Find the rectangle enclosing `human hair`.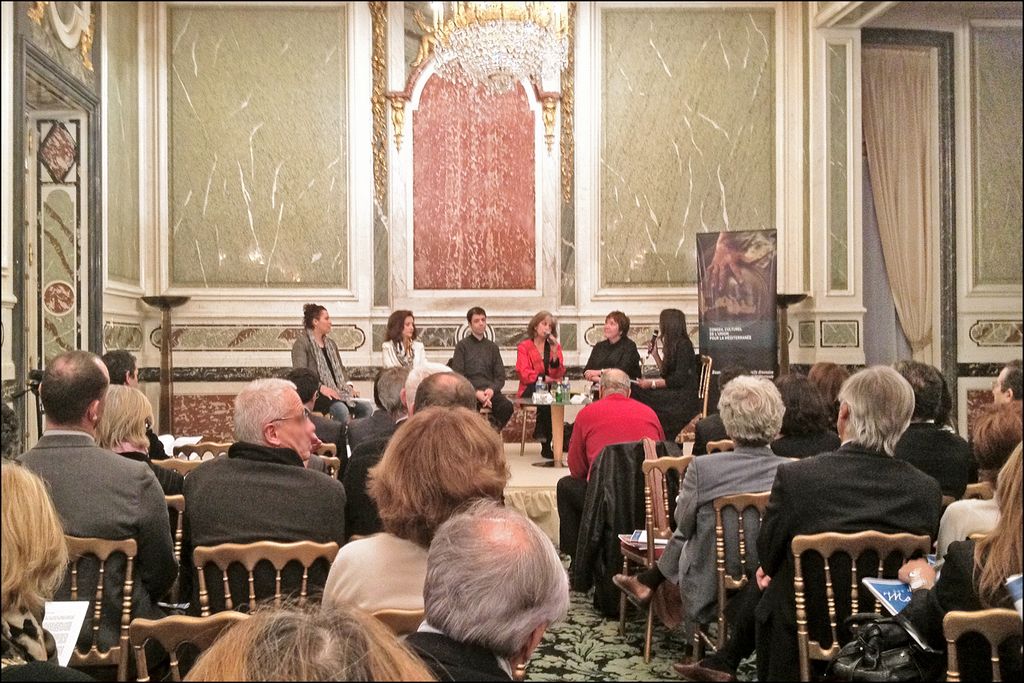
x1=603 y1=307 x2=631 y2=338.
